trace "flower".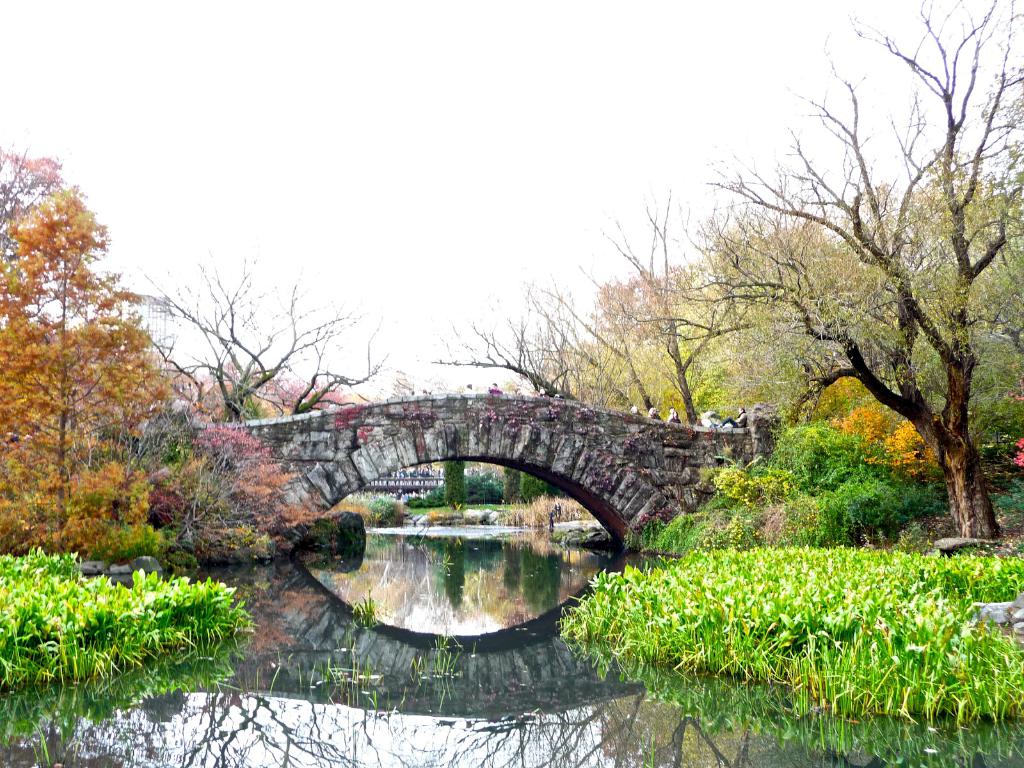
Traced to [x1=1016, y1=396, x2=1022, y2=402].
